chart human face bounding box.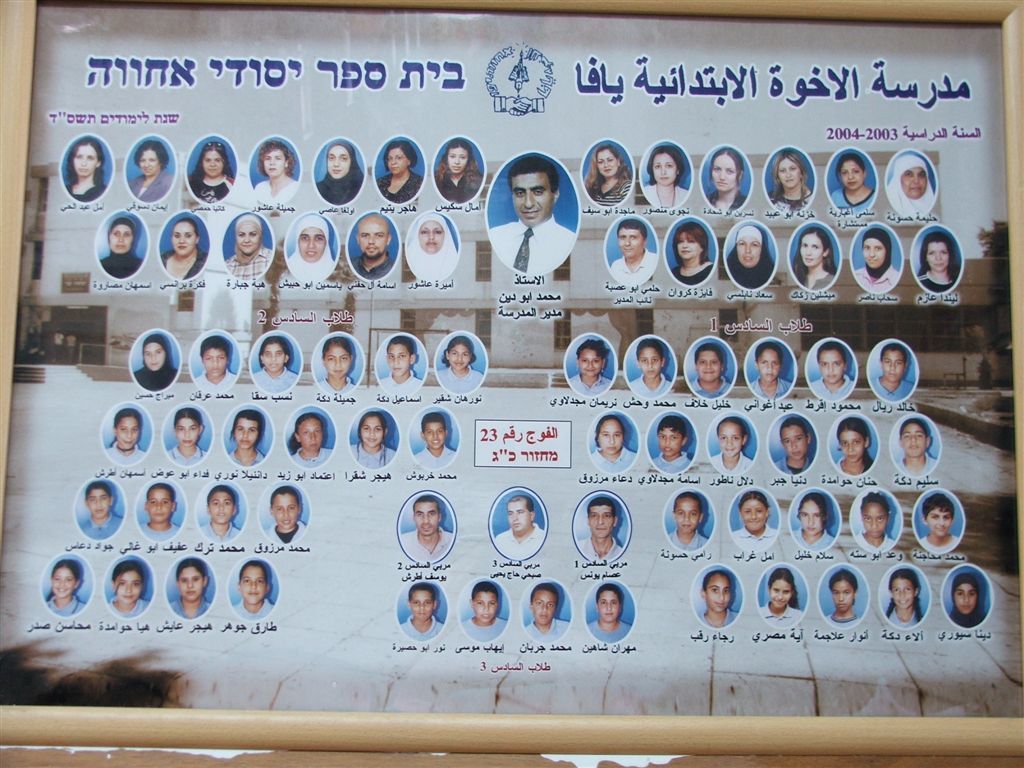
Charted: [413, 494, 443, 535].
